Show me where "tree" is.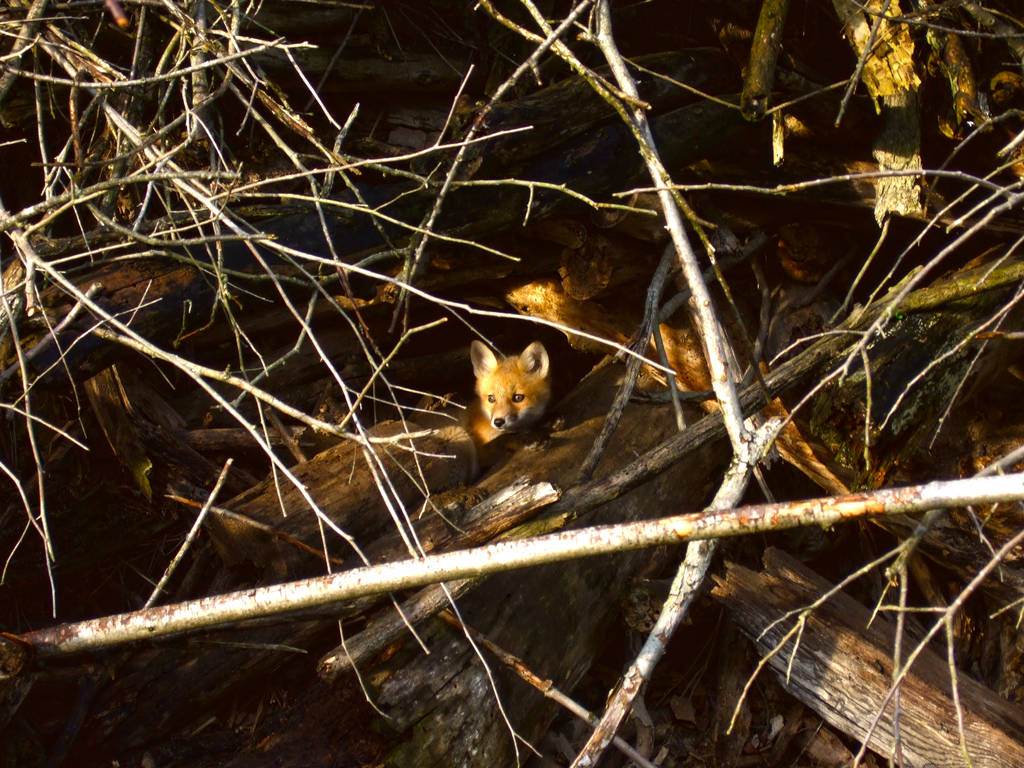
"tree" is at detection(0, 0, 1023, 767).
